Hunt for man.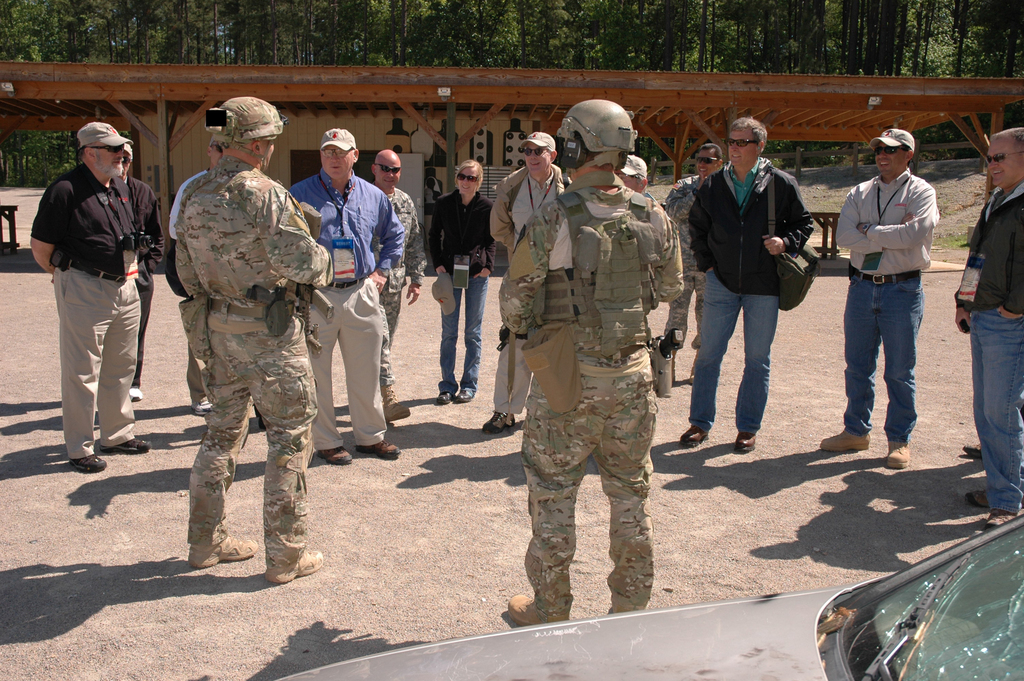
Hunted down at region(954, 126, 1023, 530).
